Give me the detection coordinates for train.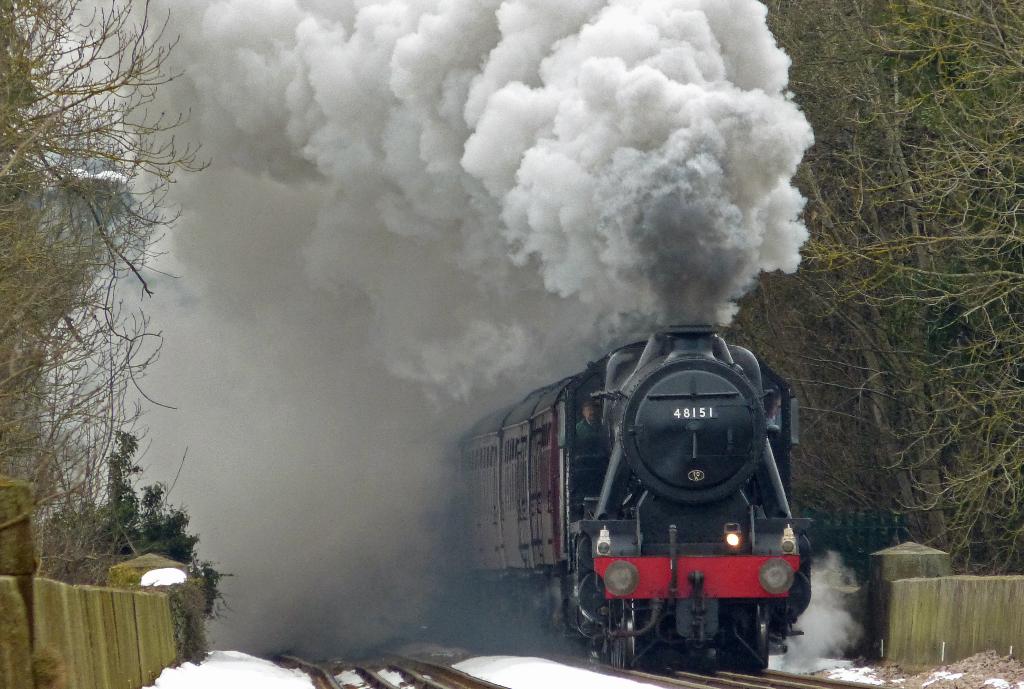
459,308,810,688.
